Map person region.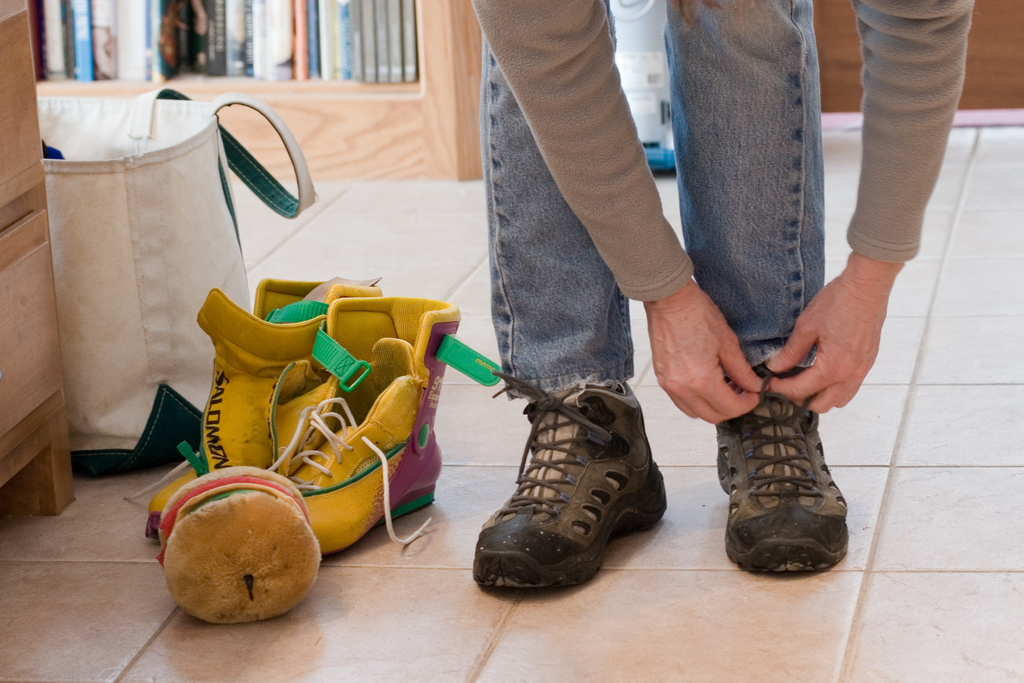
Mapped to 307/0/952/574.
